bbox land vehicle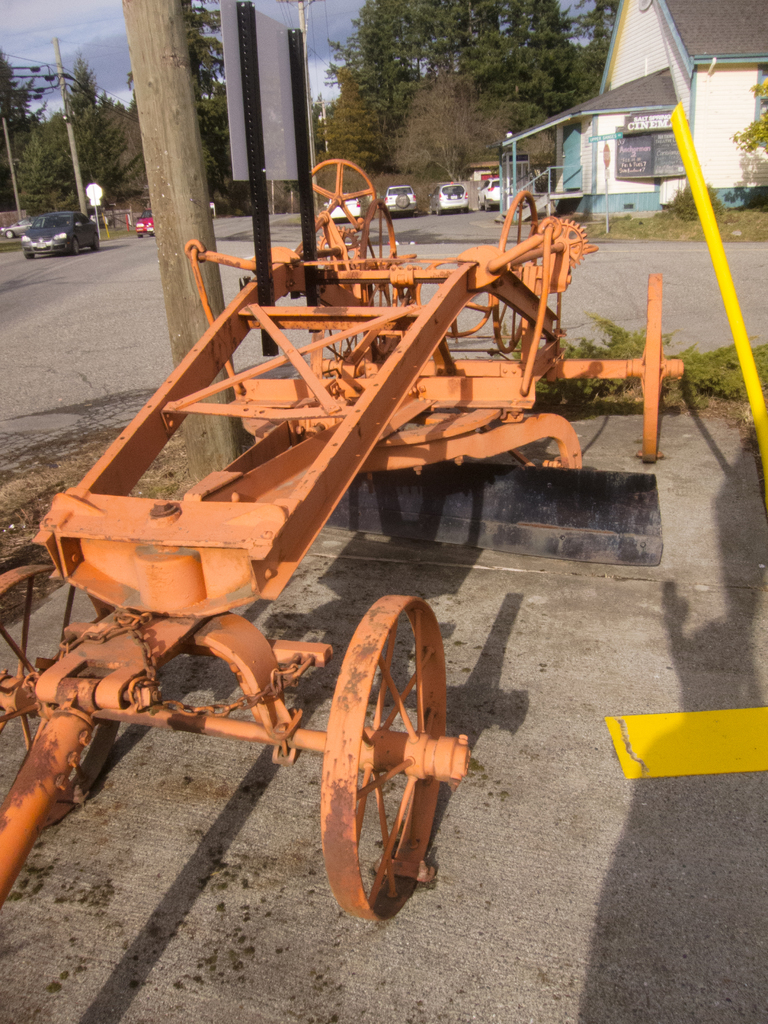
[431,182,468,211]
